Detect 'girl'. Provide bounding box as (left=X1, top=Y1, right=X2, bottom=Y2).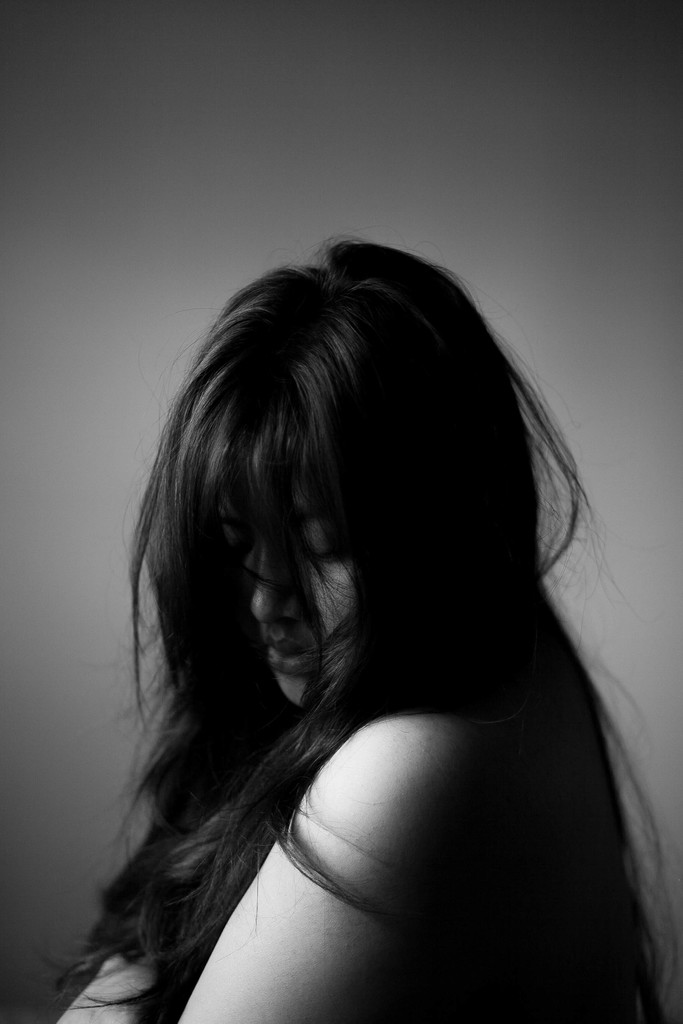
(left=62, top=228, right=682, bottom=1023).
